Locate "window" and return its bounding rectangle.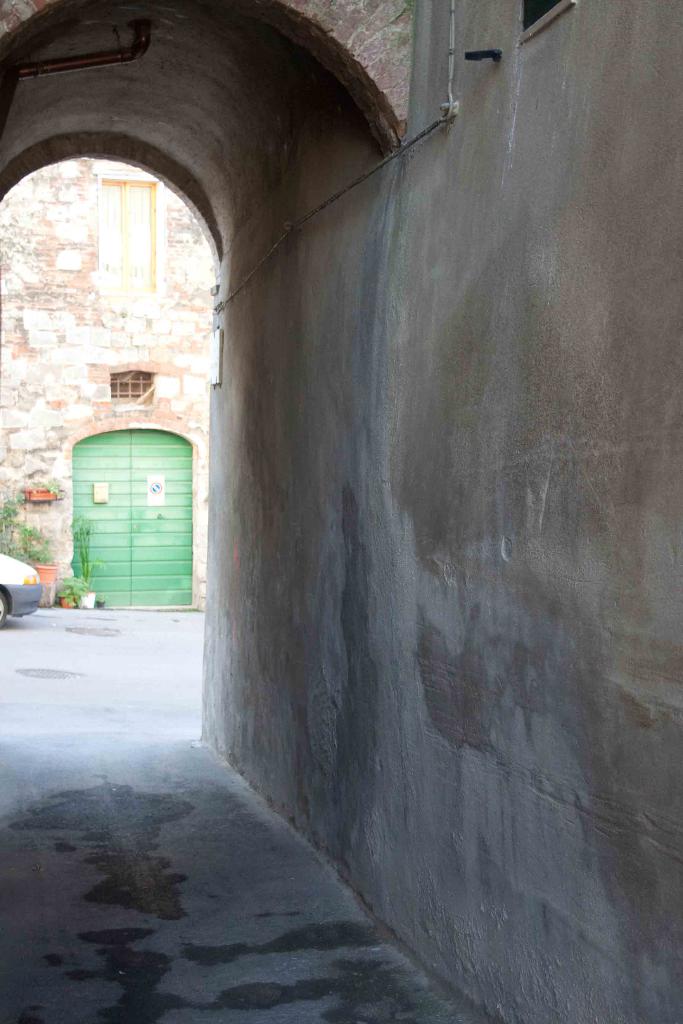
left=115, top=381, right=158, bottom=402.
